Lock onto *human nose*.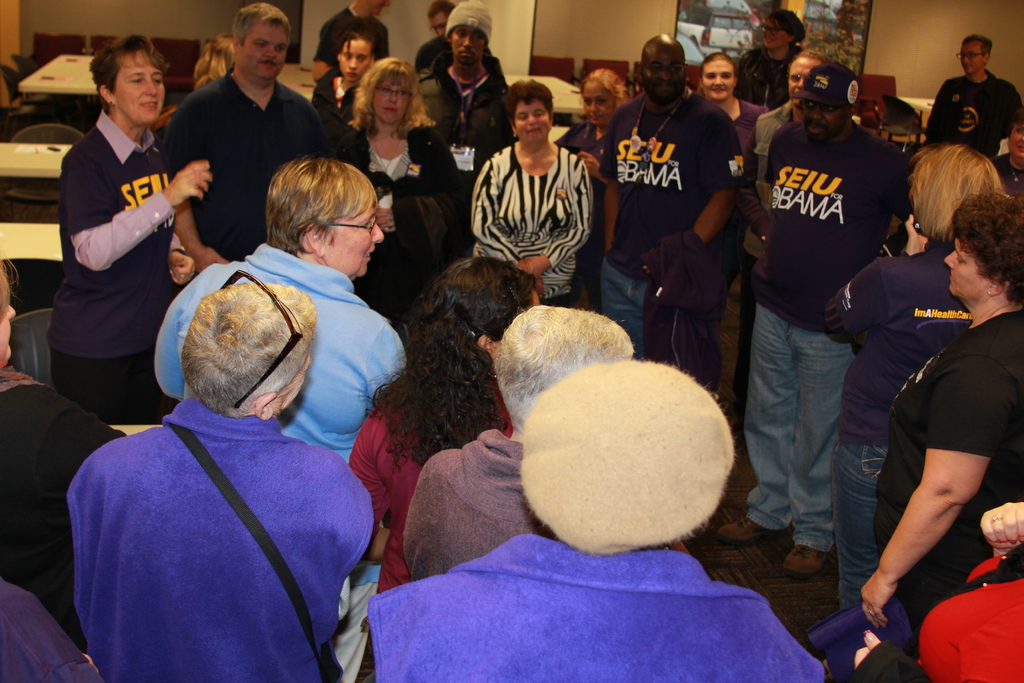
Locked: {"x1": 388, "y1": 91, "x2": 395, "y2": 101}.
